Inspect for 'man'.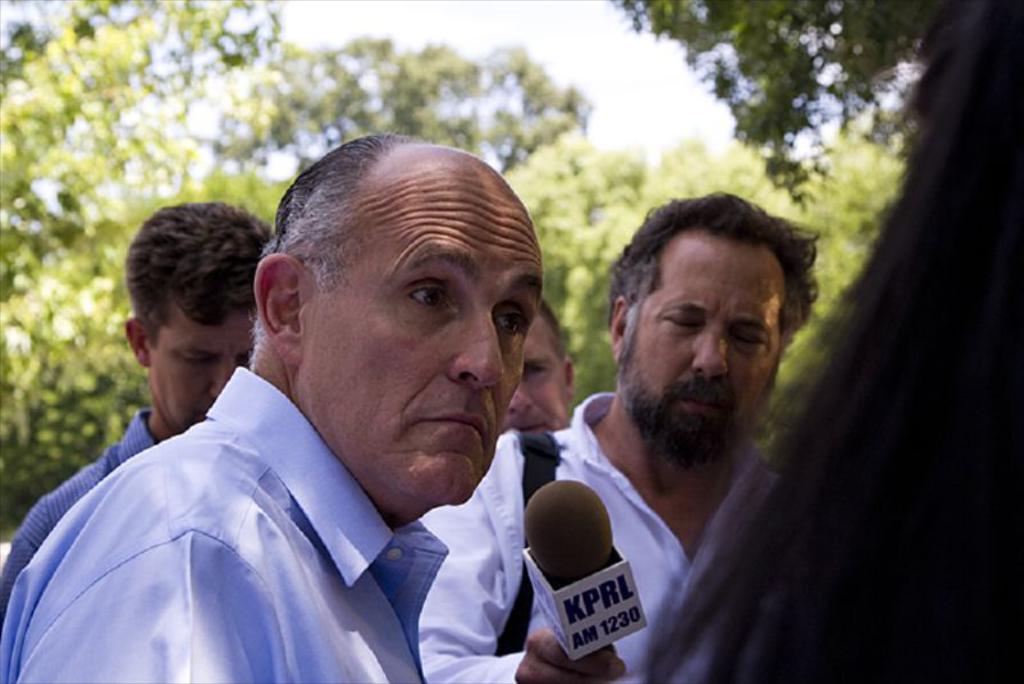
Inspection: select_region(493, 295, 577, 443).
